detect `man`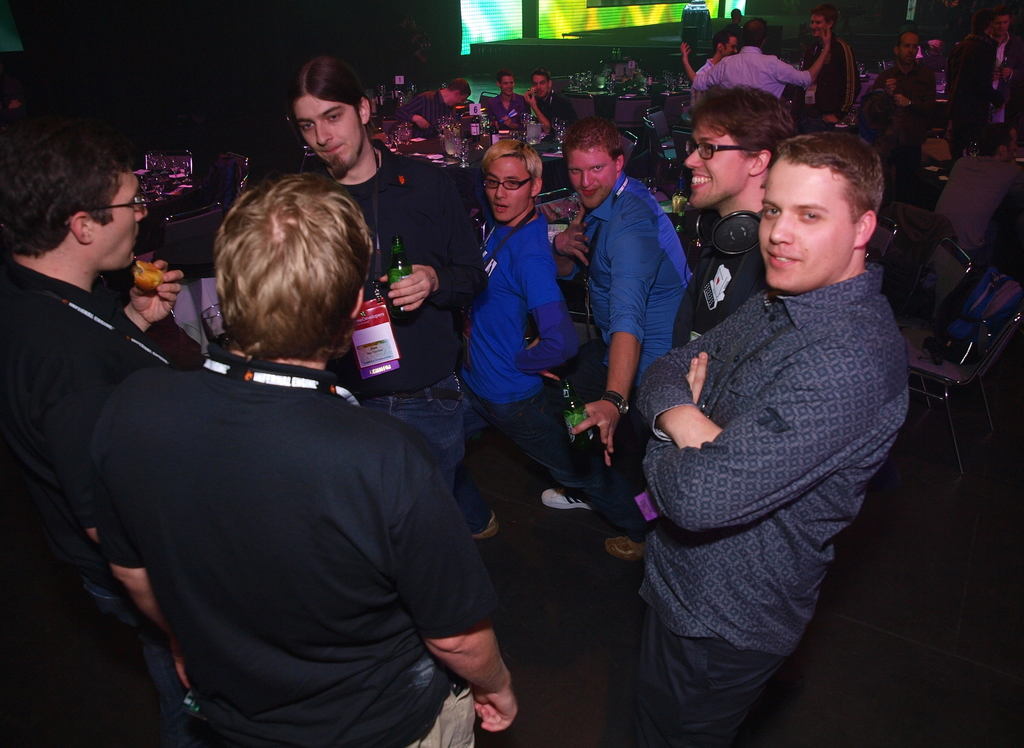
x1=0 y1=99 x2=188 y2=747
